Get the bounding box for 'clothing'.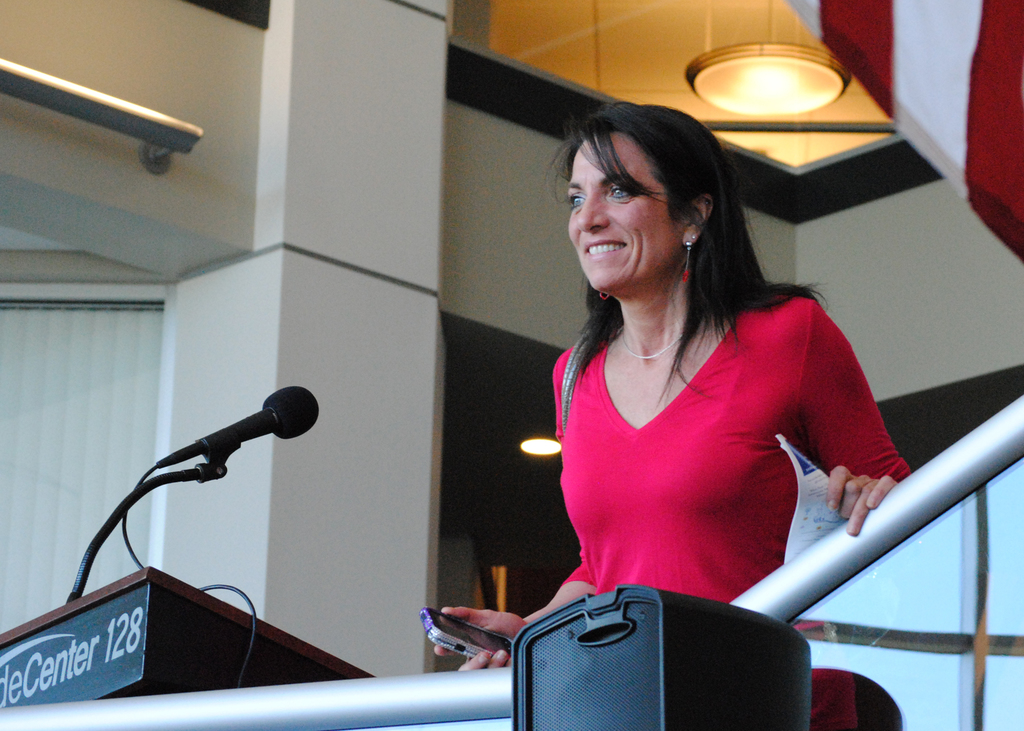
bbox=(529, 271, 899, 618).
